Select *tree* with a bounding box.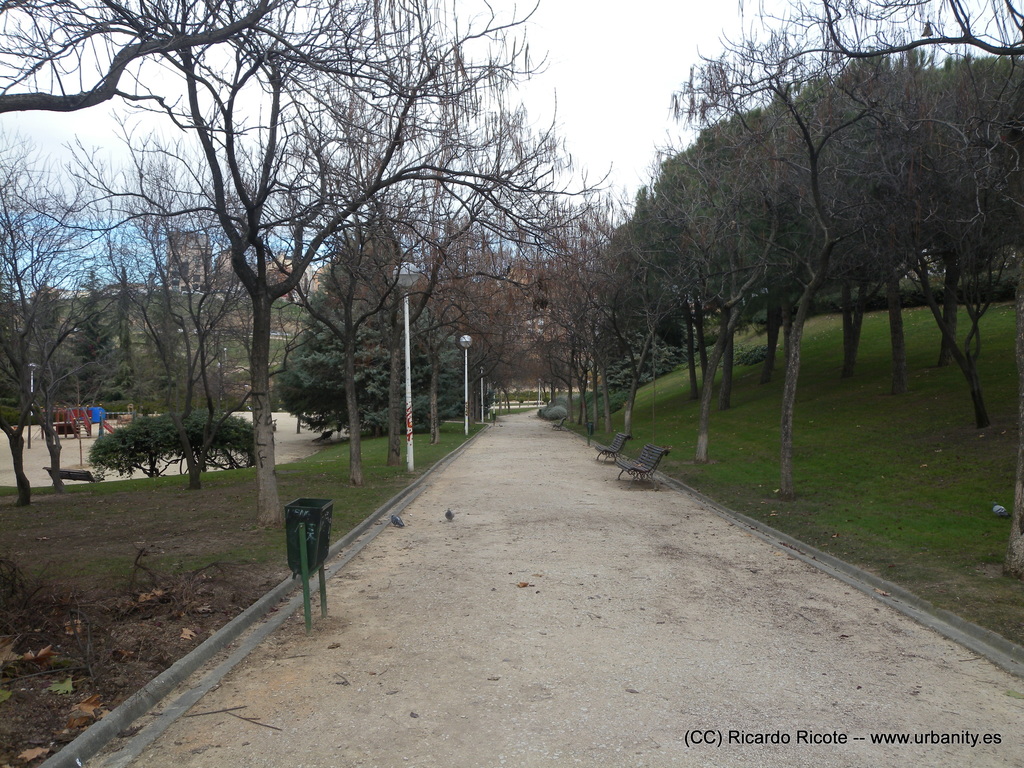
region(288, 51, 462, 482).
